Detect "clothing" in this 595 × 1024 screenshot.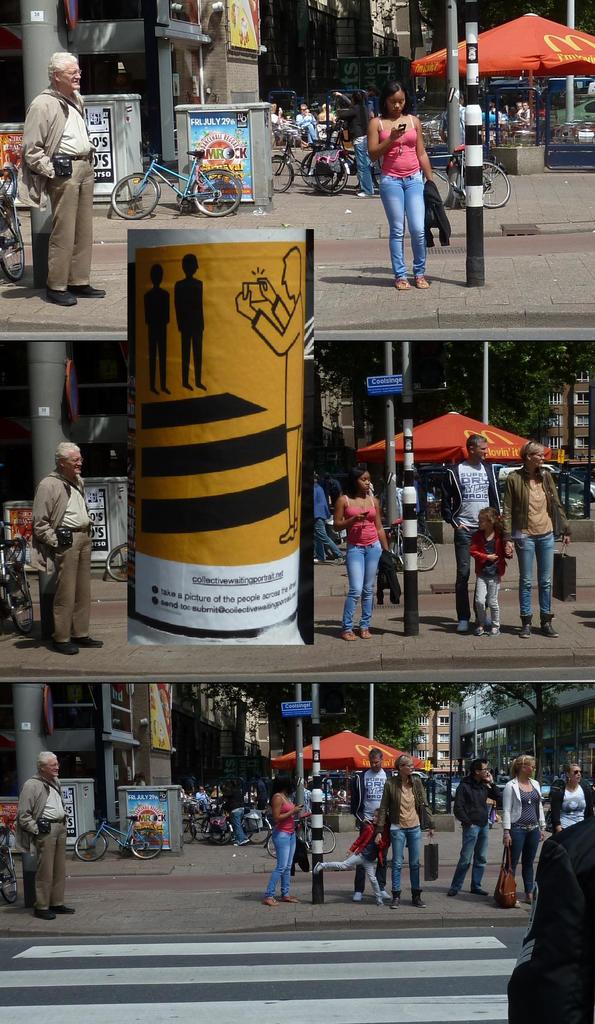
Detection: crop(323, 779, 332, 795).
